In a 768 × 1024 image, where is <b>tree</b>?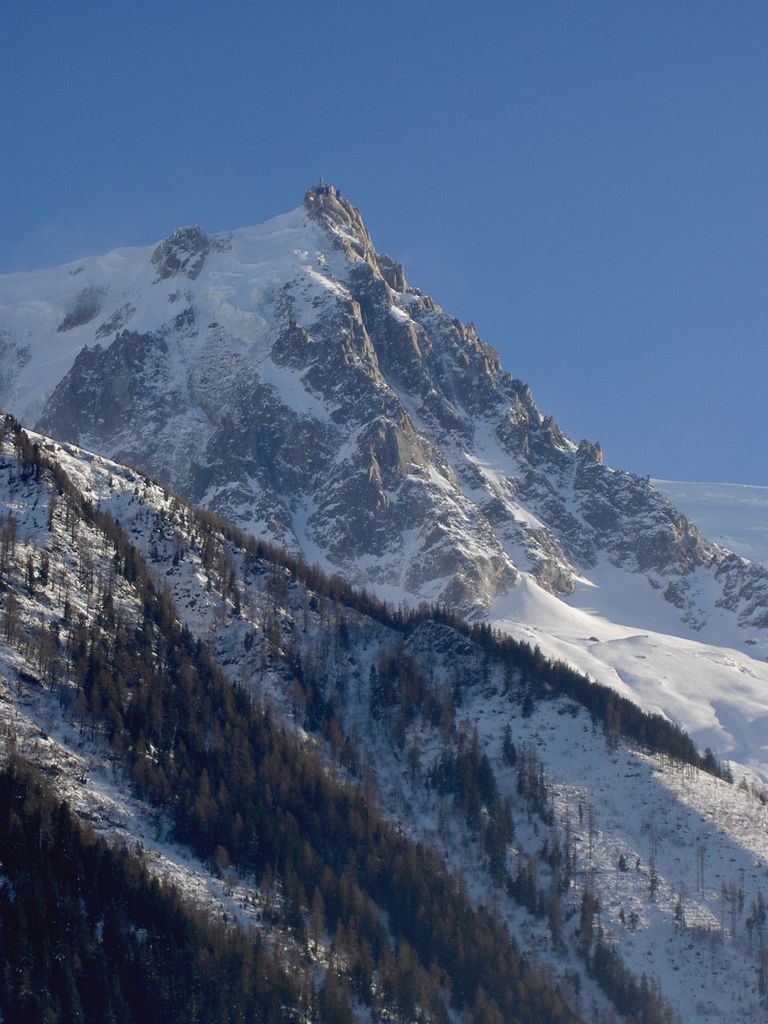
region(2, 730, 358, 1023).
